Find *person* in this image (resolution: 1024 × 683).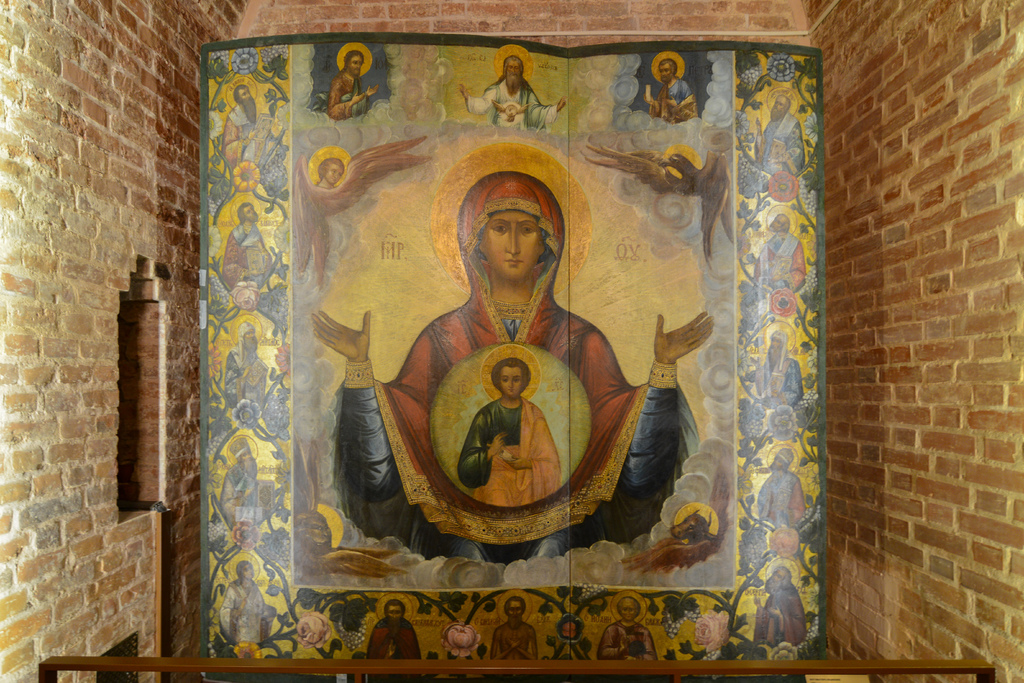
bbox=[749, 208, 803, 293].
